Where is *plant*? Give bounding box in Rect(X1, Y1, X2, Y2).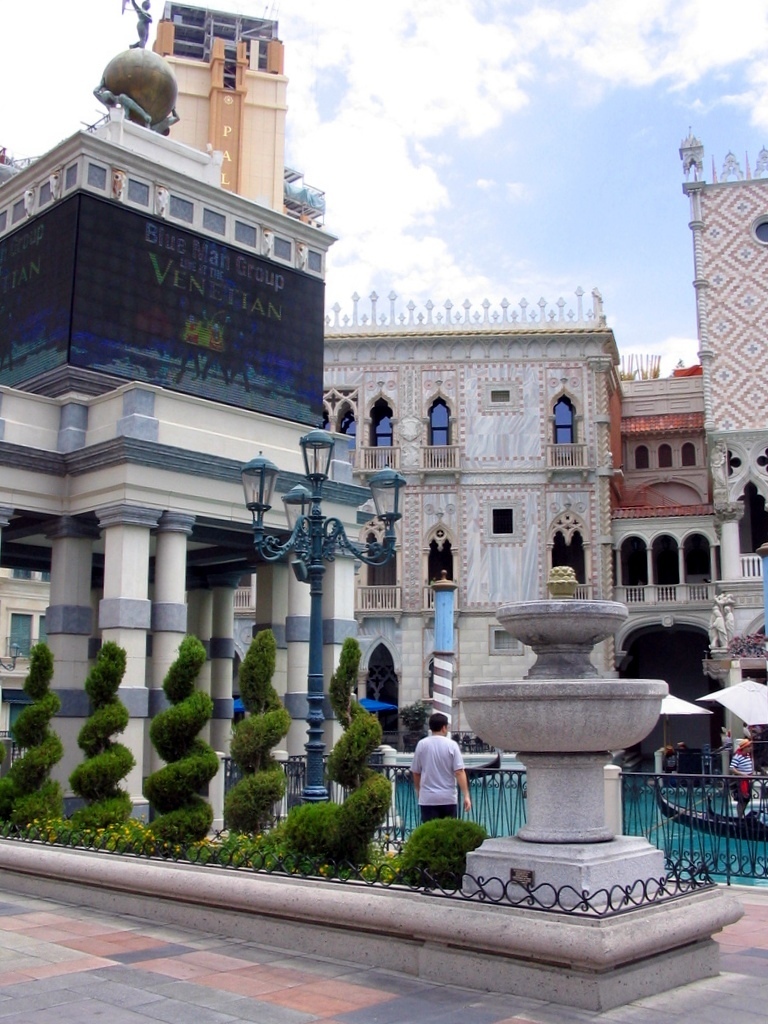
Rect(274, 633, 393, 878).
